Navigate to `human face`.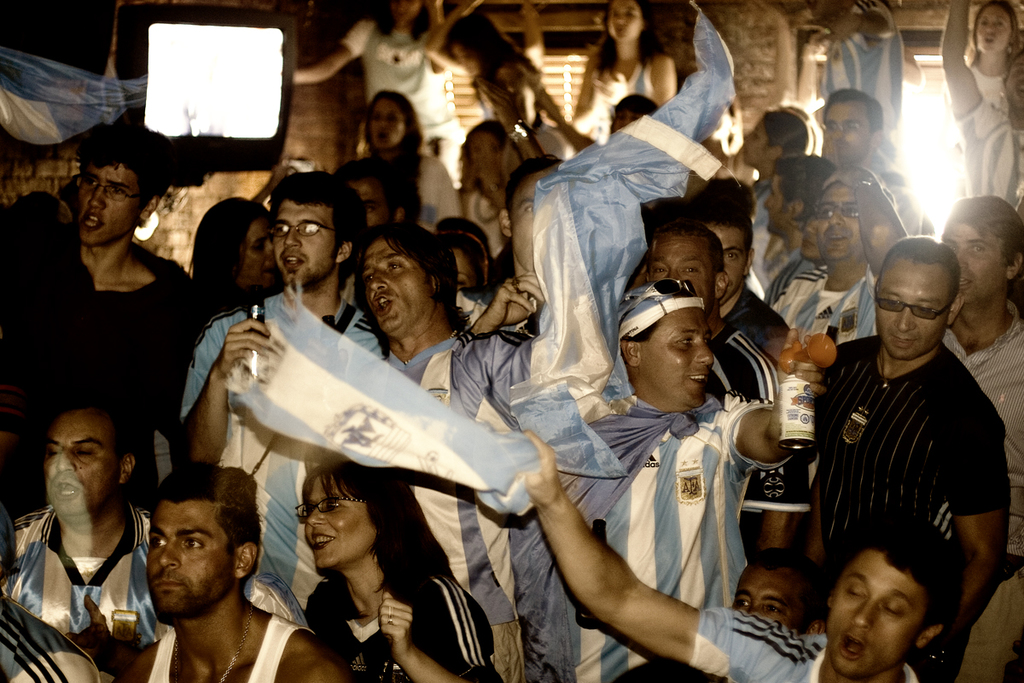
Navigation target: box=[824, 546, 928, 679].
